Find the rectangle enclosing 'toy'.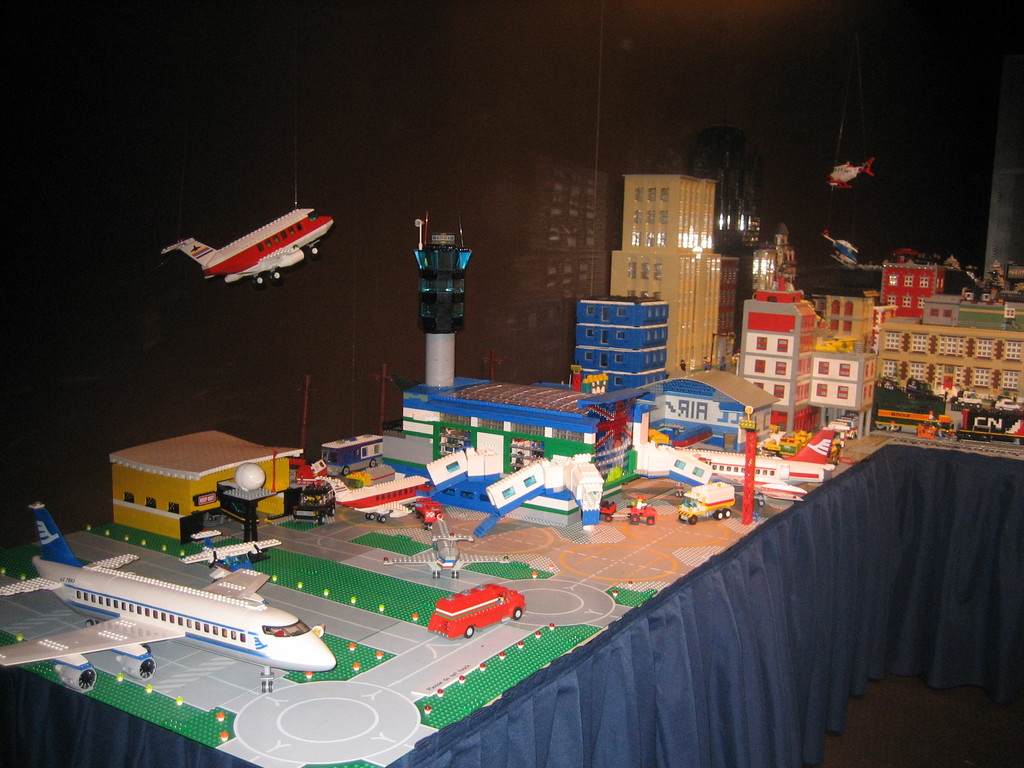
bbox=[7, 491, 347, 688].
